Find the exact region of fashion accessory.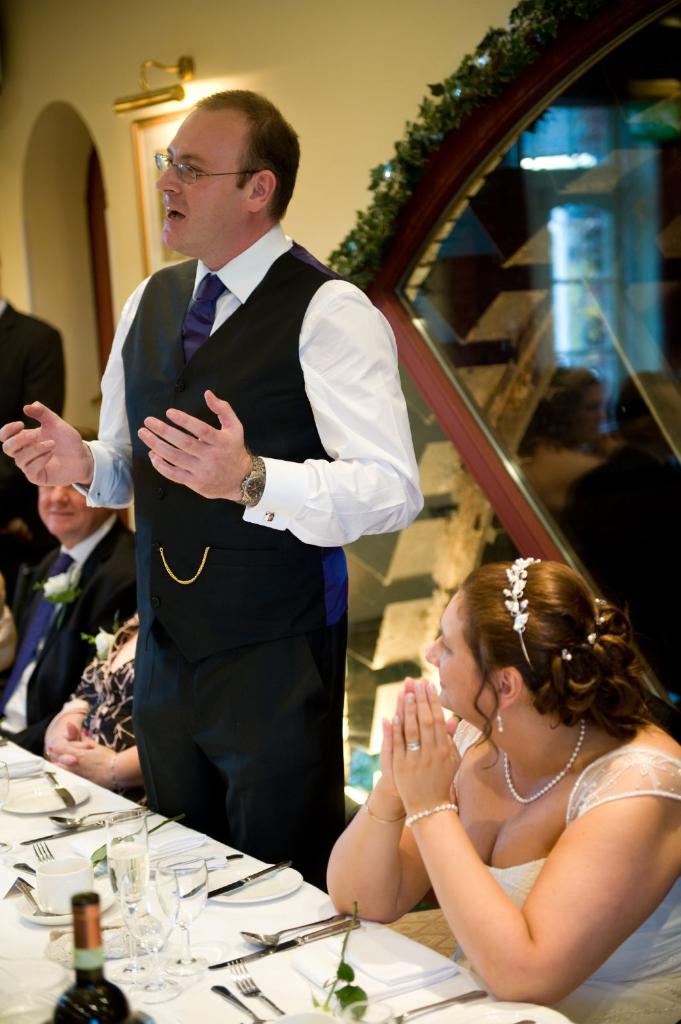
Exact region: box(239, 452, 267, 509).
